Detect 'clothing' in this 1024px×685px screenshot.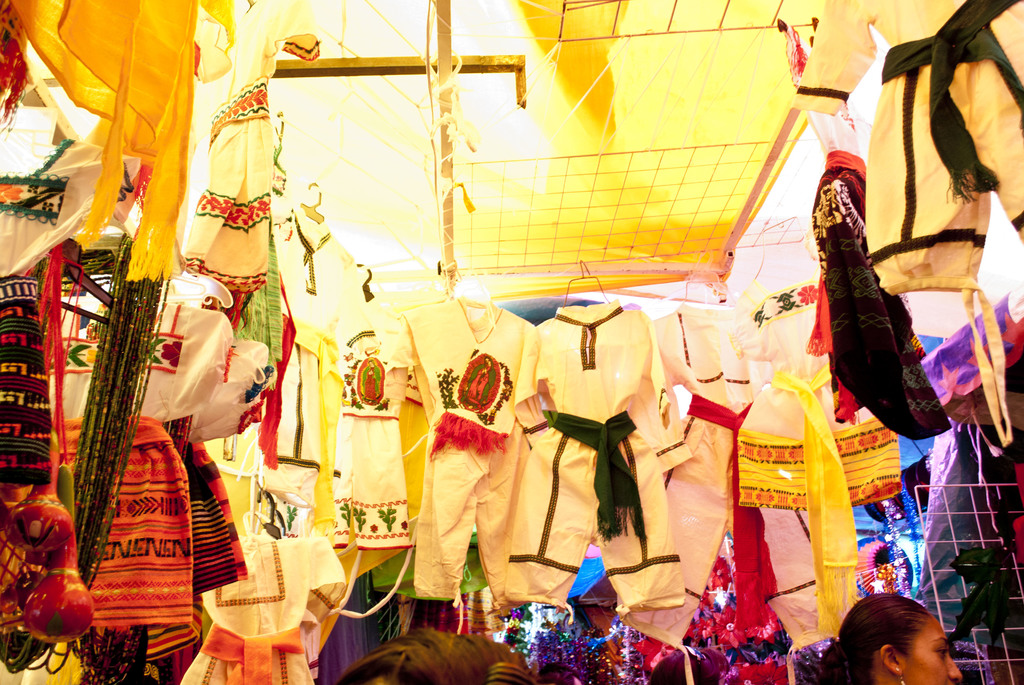
Detection: <region>735, 281, 900, 510</region>.
